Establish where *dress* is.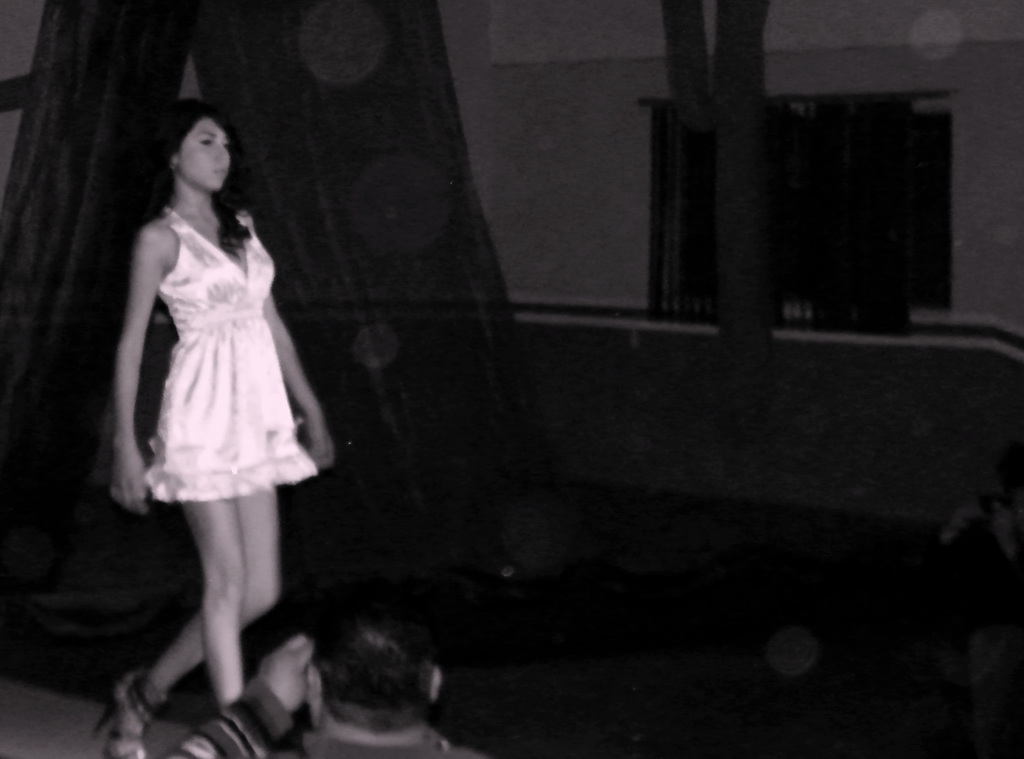
Established at bbox(115, 168, 300, 495).
